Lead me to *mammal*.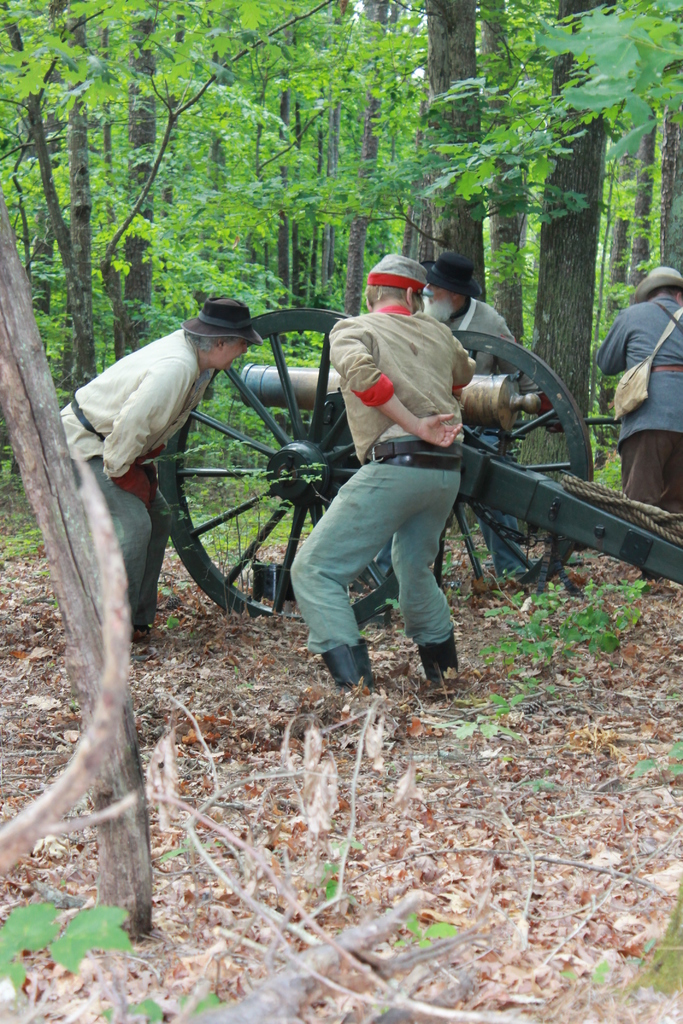
Lead to (left=420, top=256, right=534, bottom=581).
